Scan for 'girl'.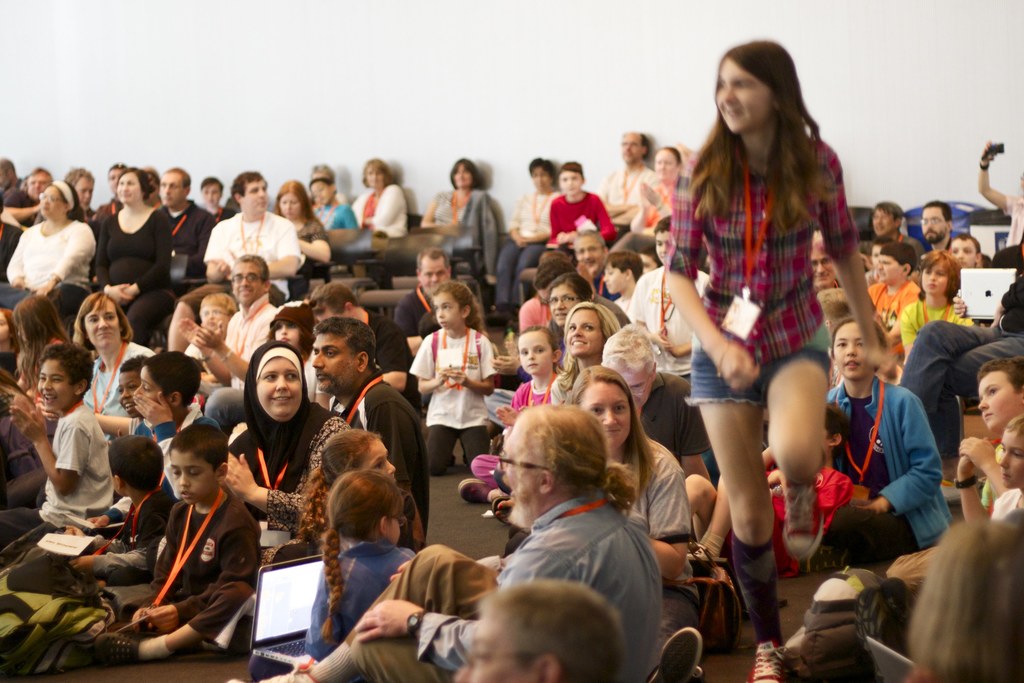
Scan result: <bbox>666, 37, 899, 682</bbox>.
